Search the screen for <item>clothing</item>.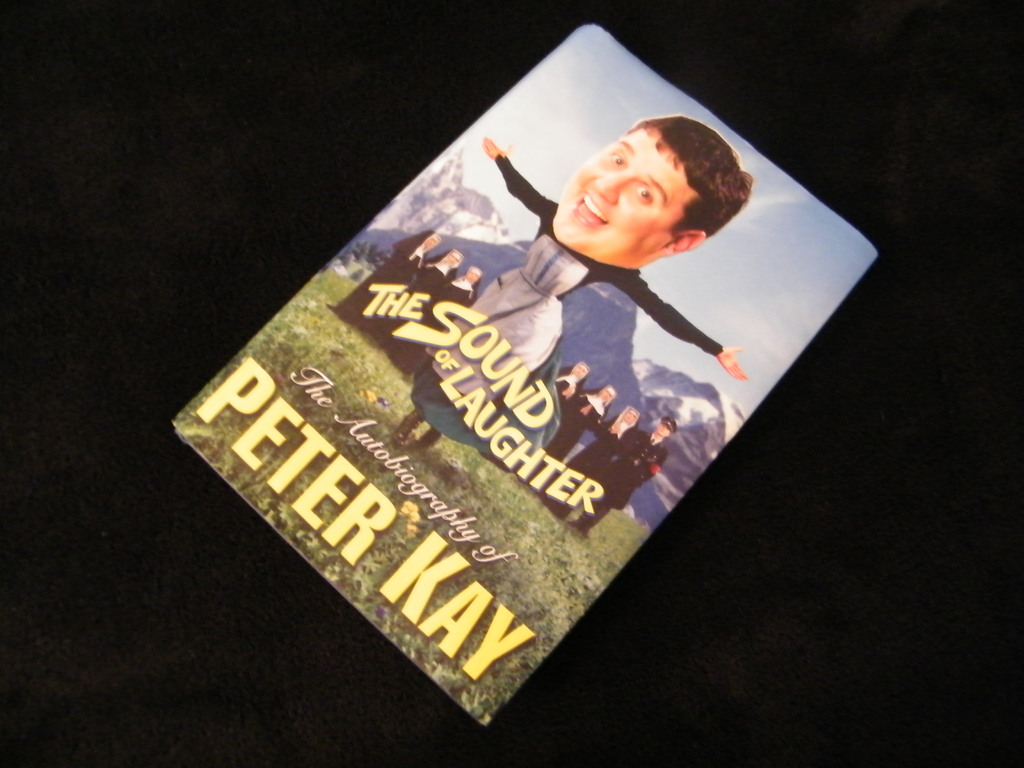
Found at region(548, 358, 585, 420).
